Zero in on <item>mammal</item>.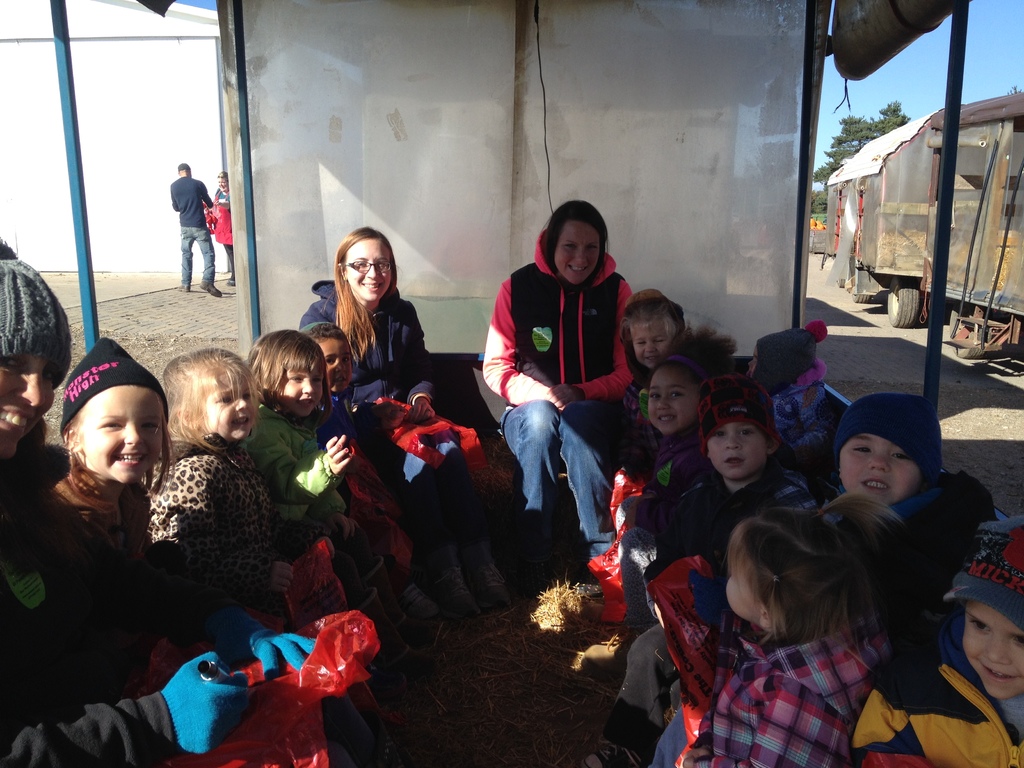
Zeroed in: {"x1": 171, "y1": 161, "x2": 221, "y2": 298}.
